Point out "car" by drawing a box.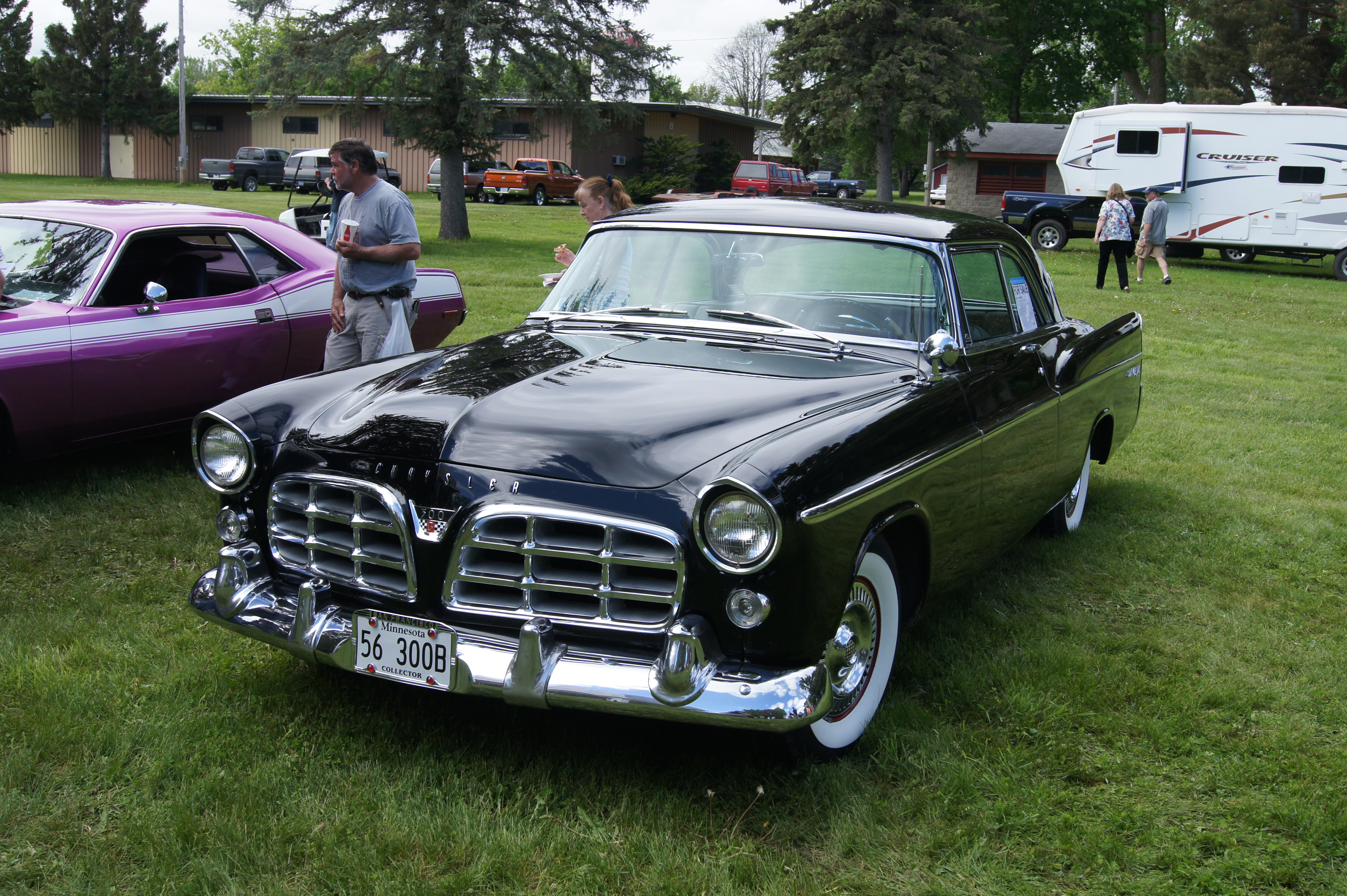
rect(56, 59, 324, 225).
